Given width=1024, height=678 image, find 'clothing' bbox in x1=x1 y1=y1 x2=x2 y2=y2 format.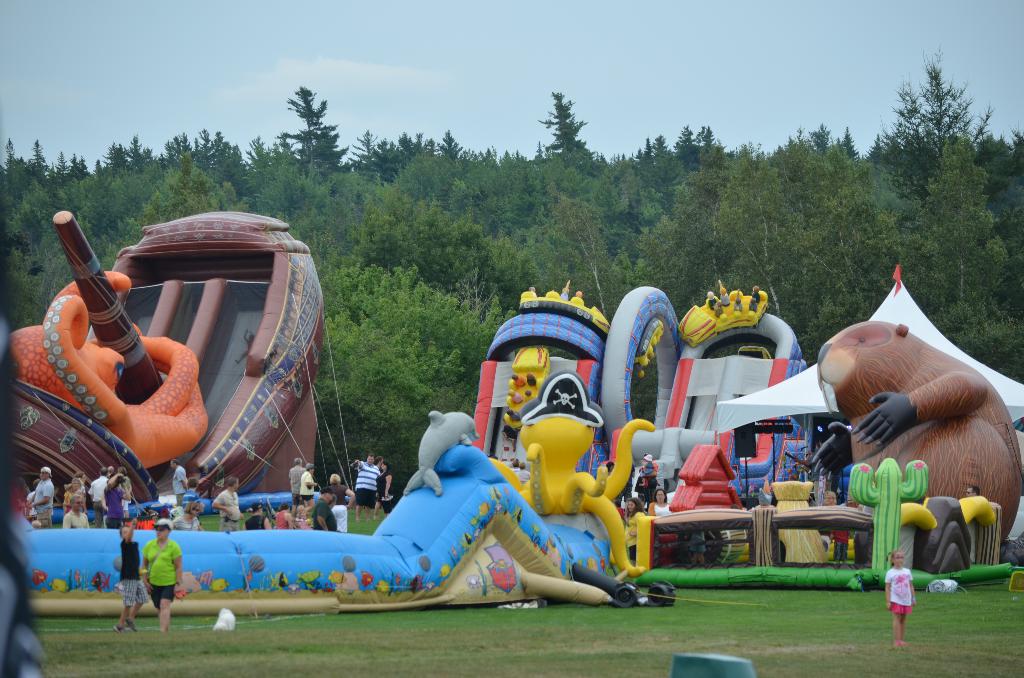
x1=883 y1=568 x2=912 y2=611.
